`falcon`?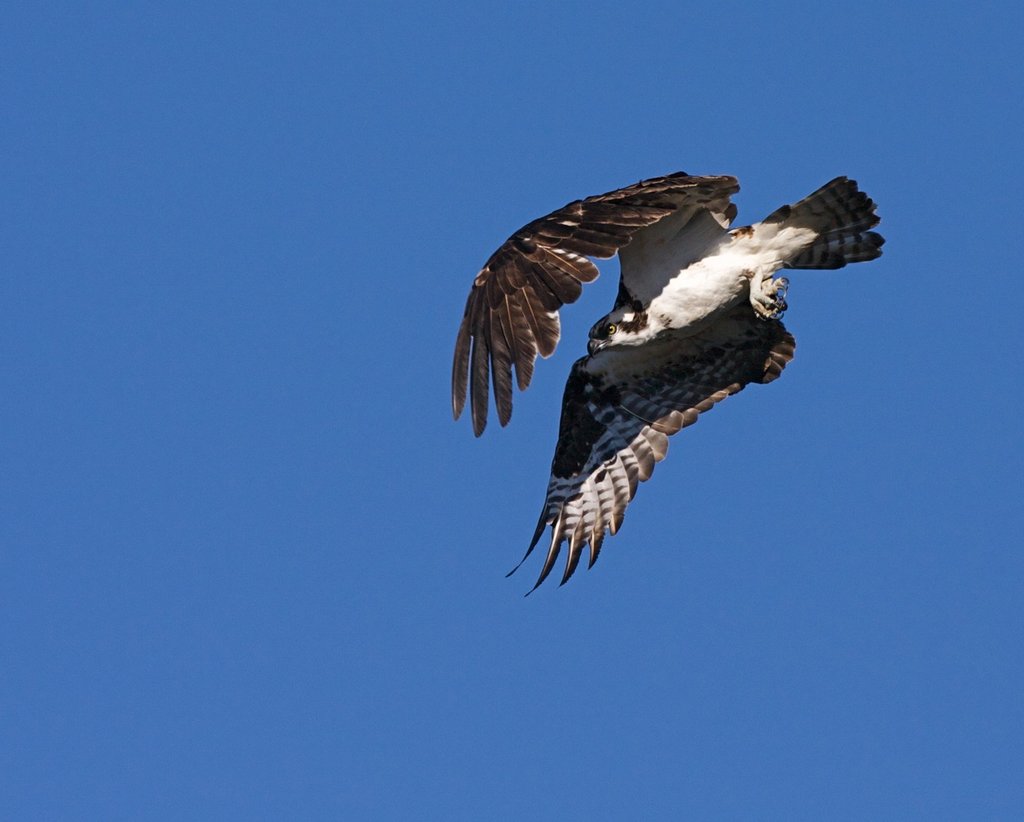
[left=424, top=154, right=882, bottom=607]
